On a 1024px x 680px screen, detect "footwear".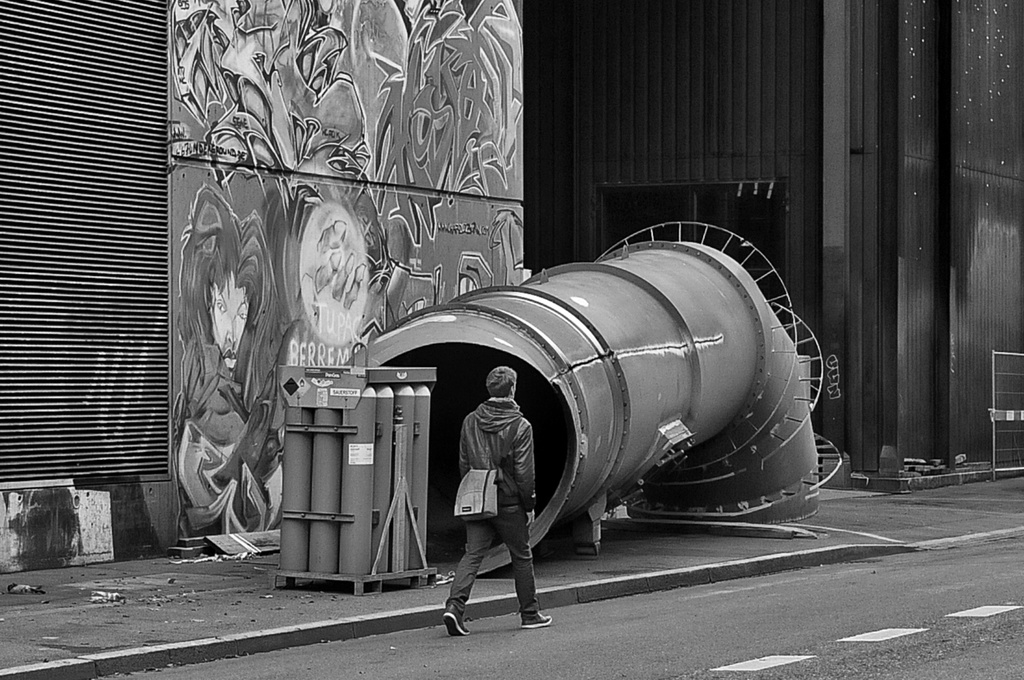
{"x1": 443, "y1": 614, "x2": 467, "y2": 630}.
